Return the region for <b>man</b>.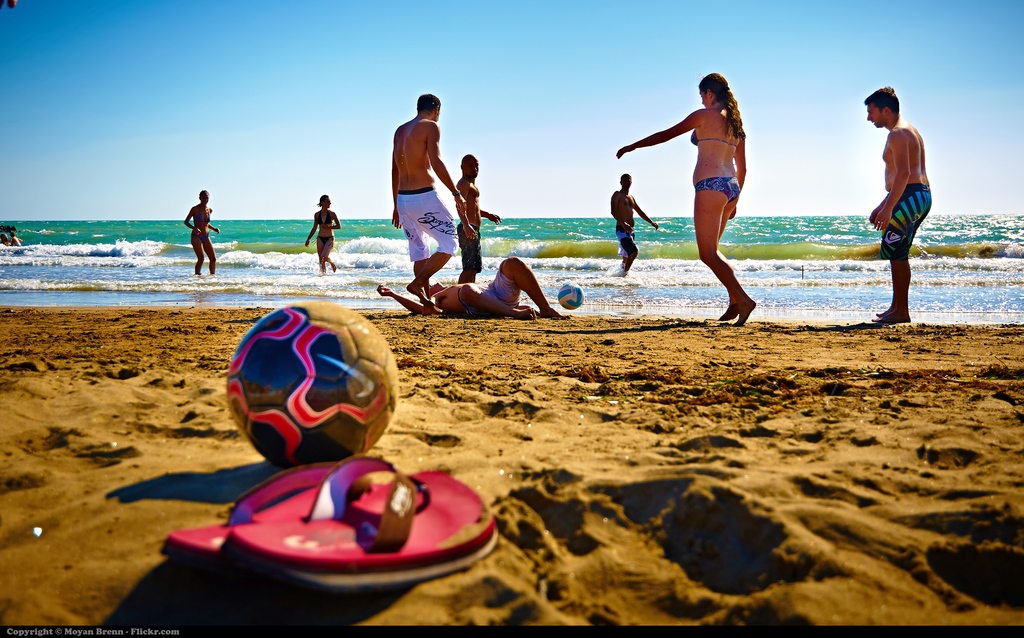
(x1=378, y1=257, x2=572, y2=318).
